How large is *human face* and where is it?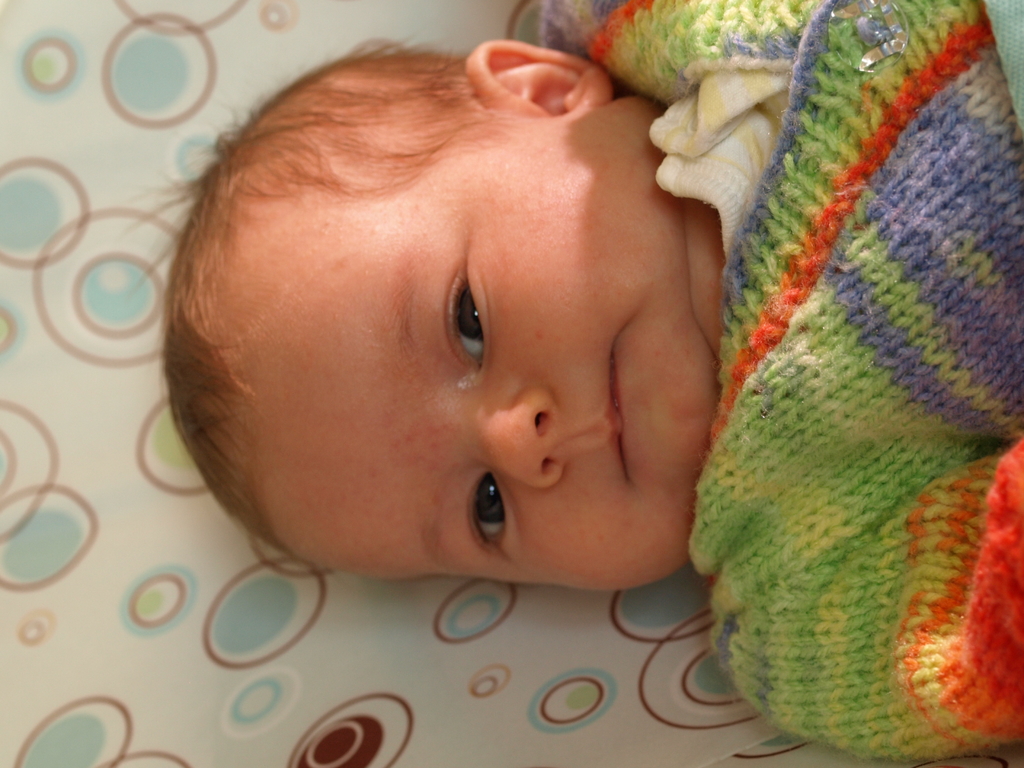
Bounding box: (213,92,721,600).
